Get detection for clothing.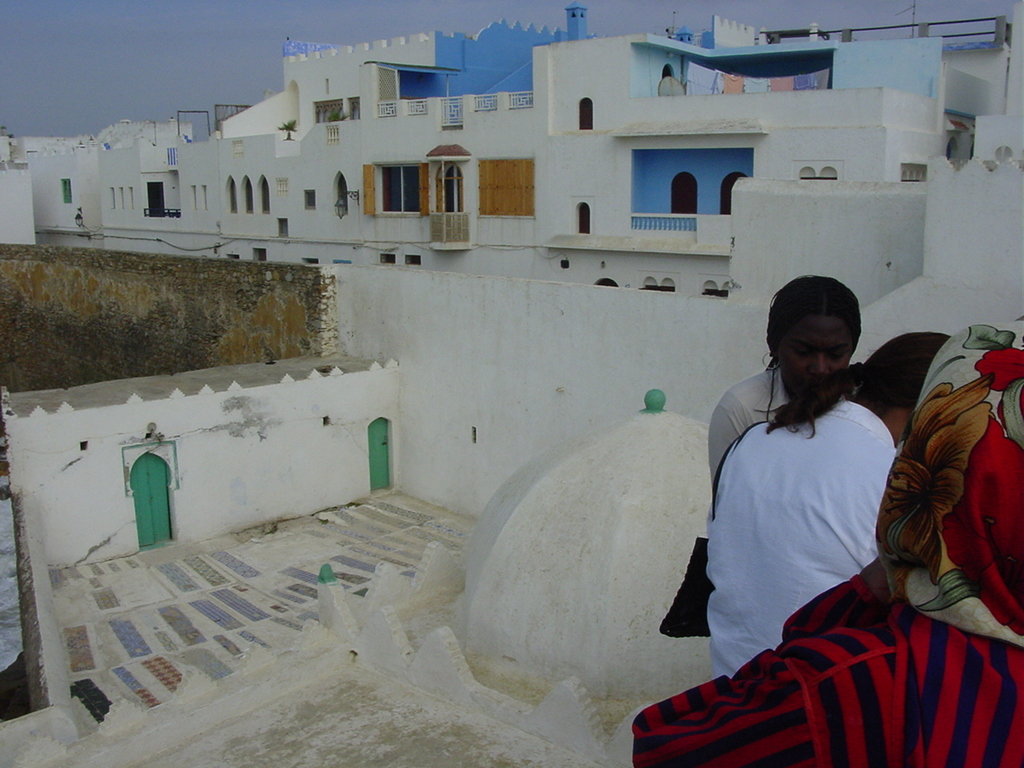
Detection: 703/362/794/504.
